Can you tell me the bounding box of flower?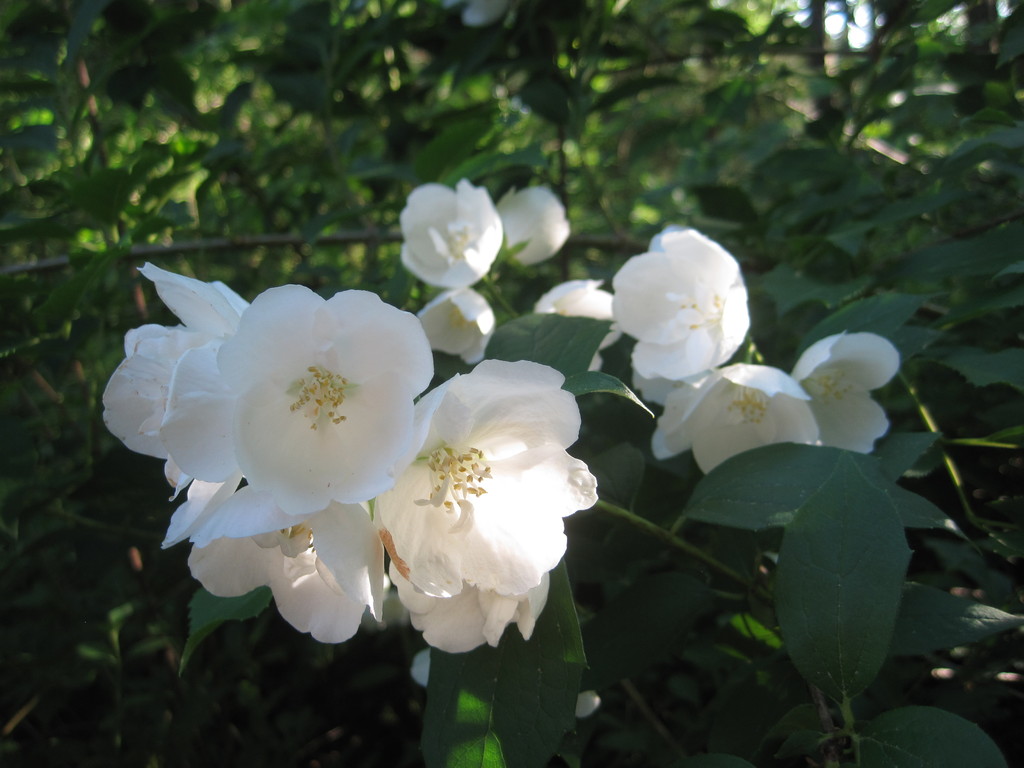
BBox(628, 367, 715, 406).
